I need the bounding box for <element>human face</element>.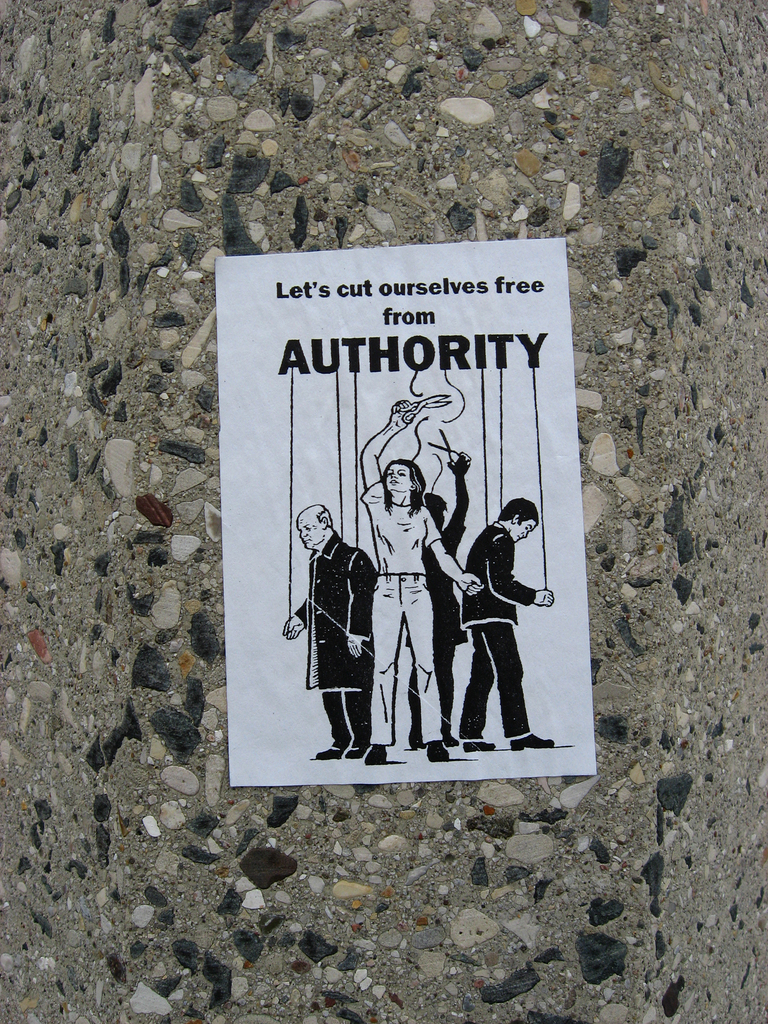
Here it is: (x1=517, y1=521, x2=531, y2=540).
